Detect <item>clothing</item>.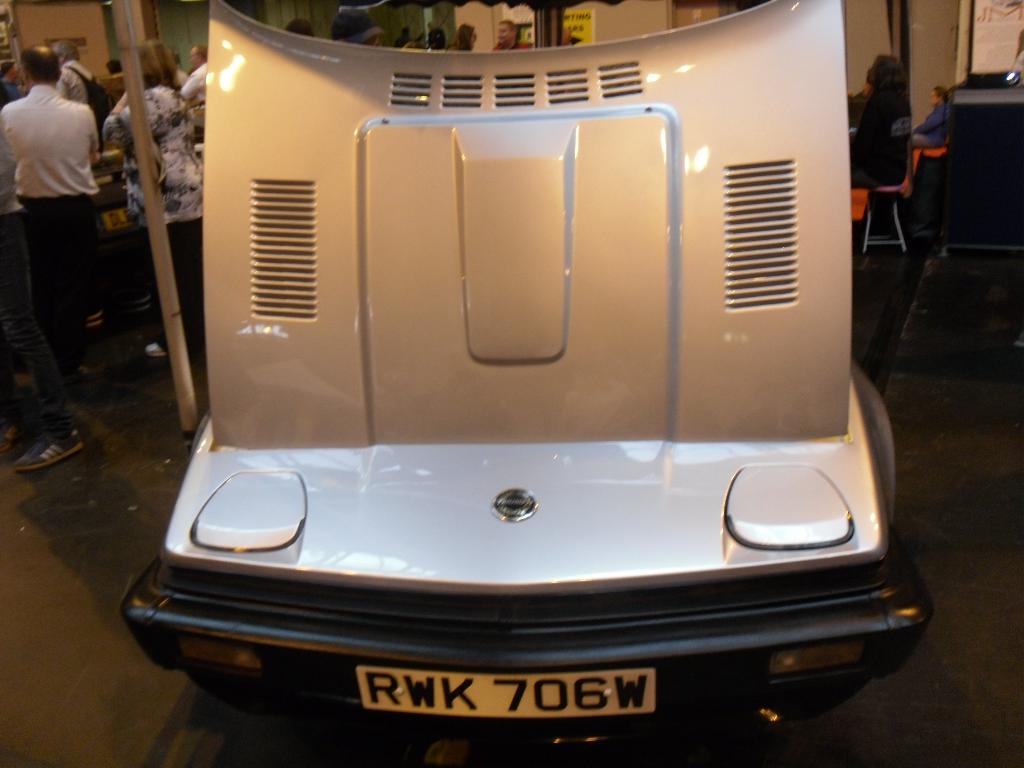
Detected at bbox=[489, 39, 531, 51].
